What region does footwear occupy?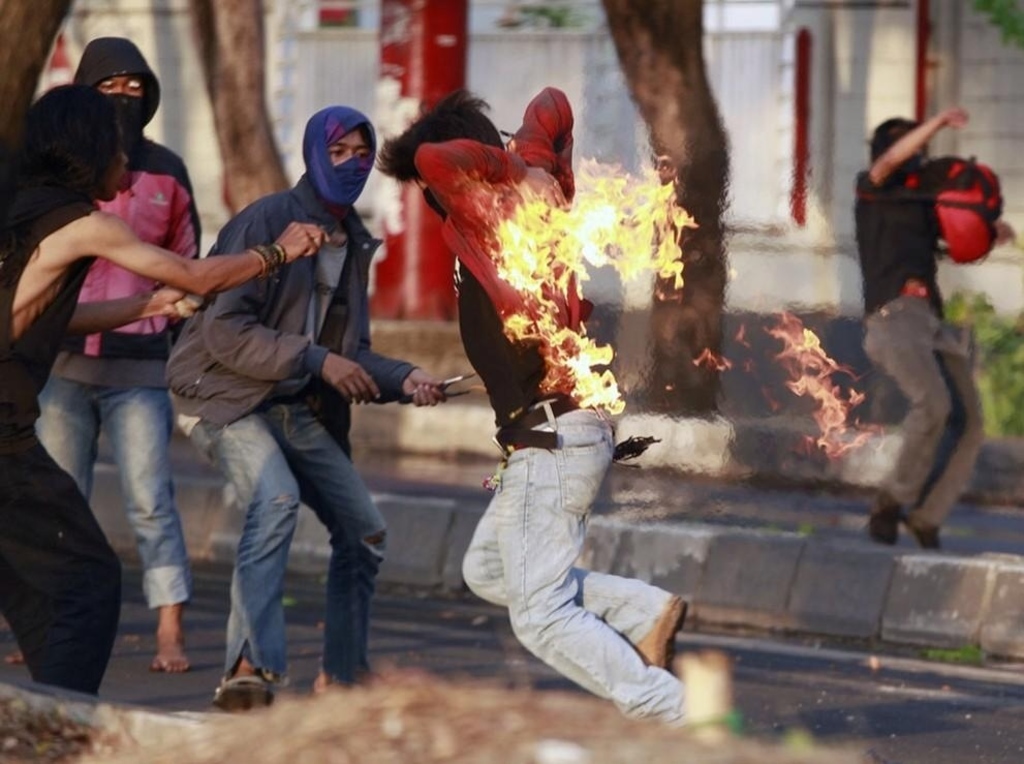
crop(907, 521, 948, 551).
